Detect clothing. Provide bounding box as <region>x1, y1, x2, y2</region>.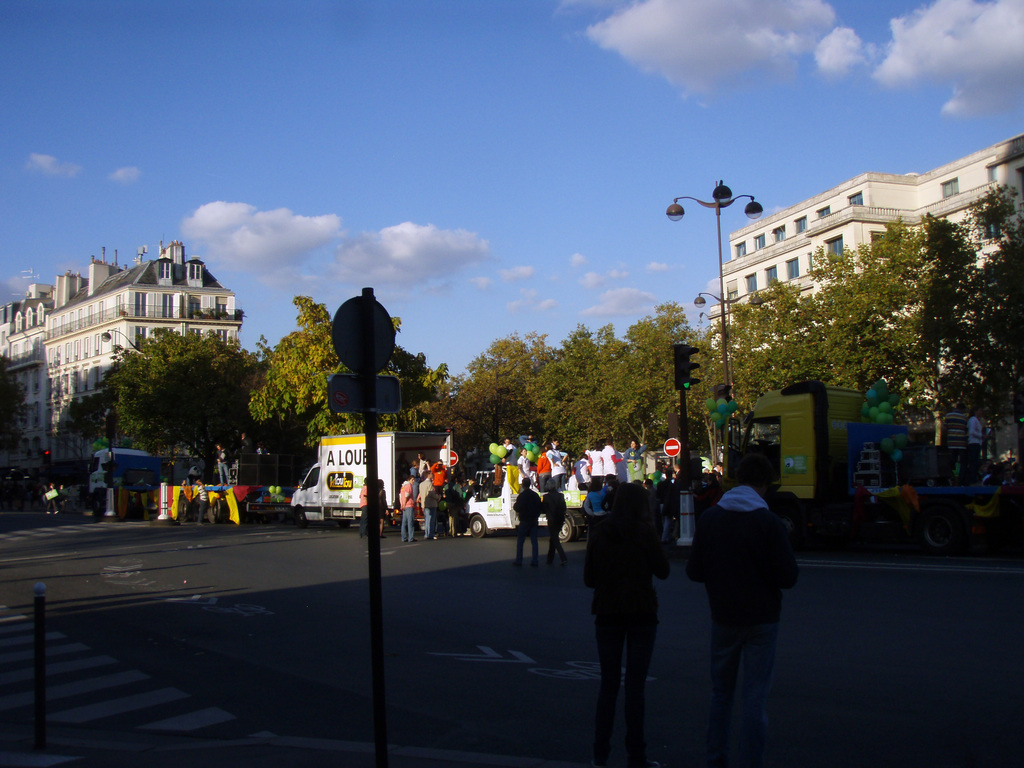
<region>507, 486, 548, 557</region>.
